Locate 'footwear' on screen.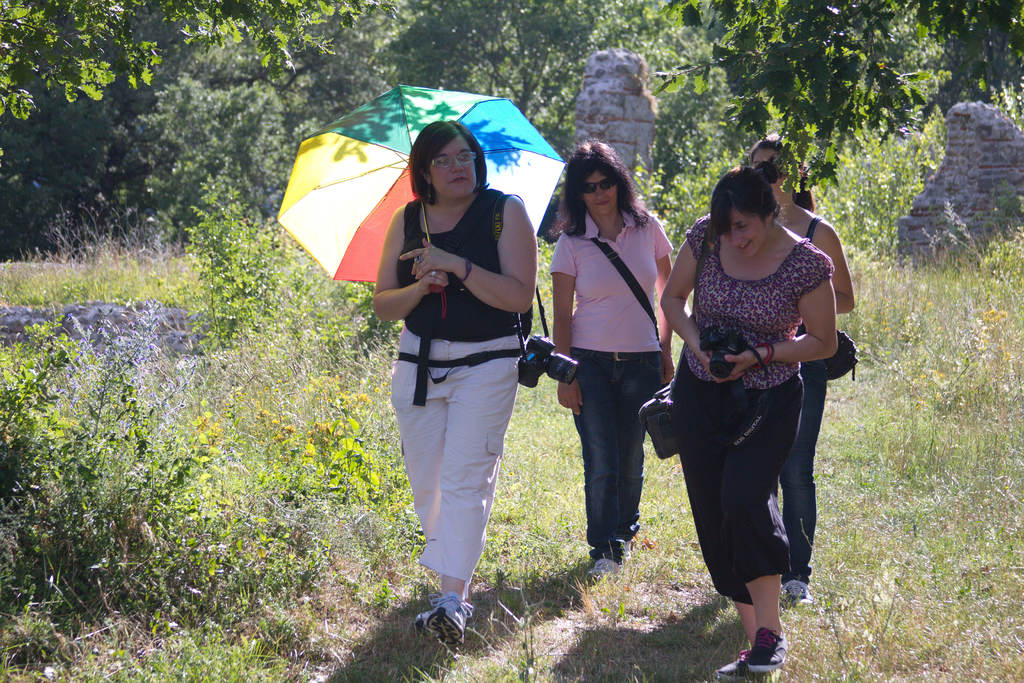
On screen at box(421, 594, 483, 661).
